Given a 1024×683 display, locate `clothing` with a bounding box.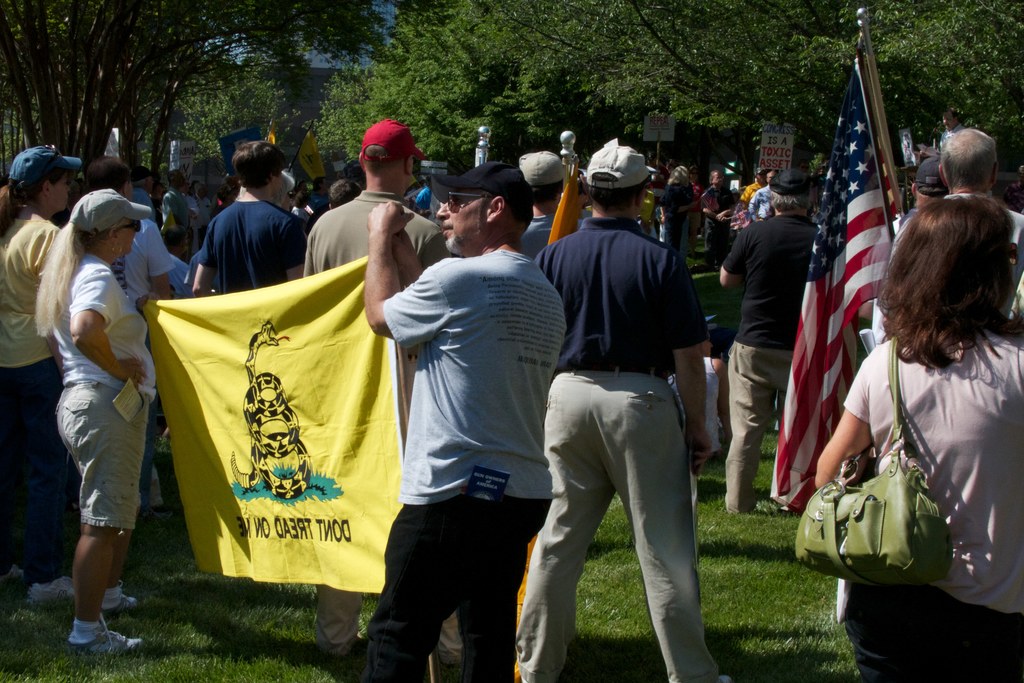
Located: <bbox>656, 181, 689, 249</bbox>.
